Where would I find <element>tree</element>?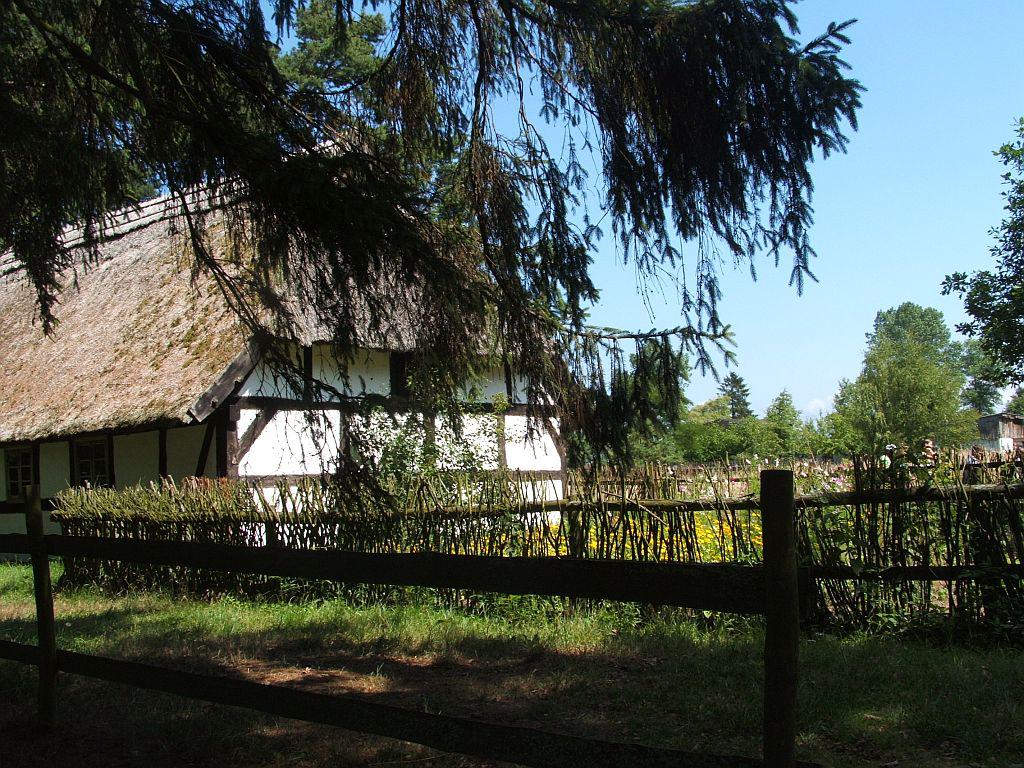
At BBox(1010, 382, 1023, 427).
